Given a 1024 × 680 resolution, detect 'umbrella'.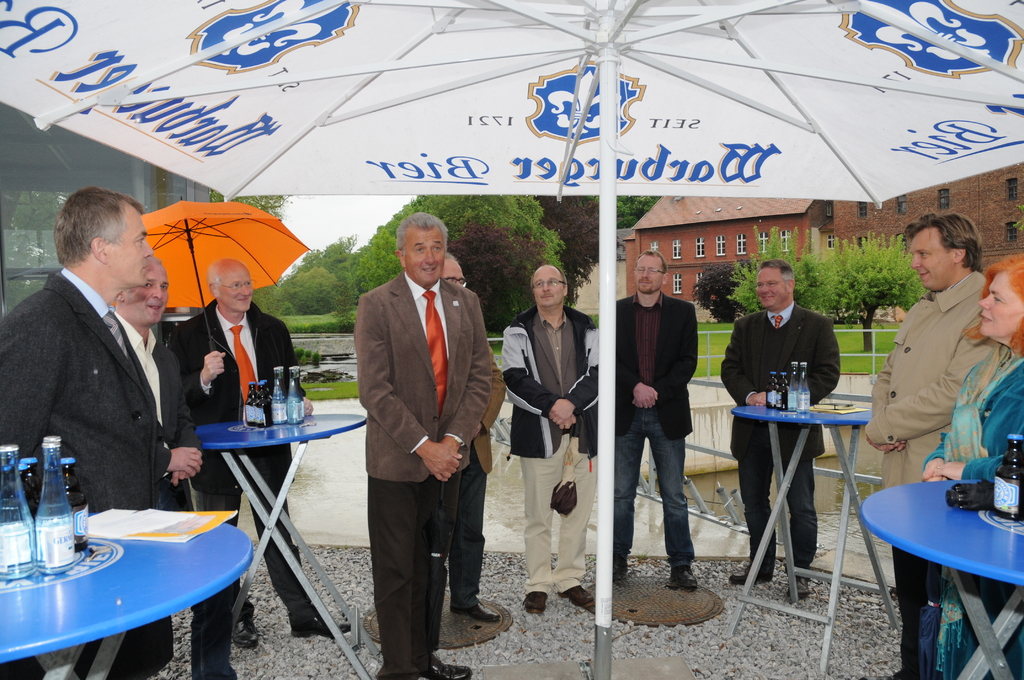
[left=0, top=0, right=1023, bottom=679].
